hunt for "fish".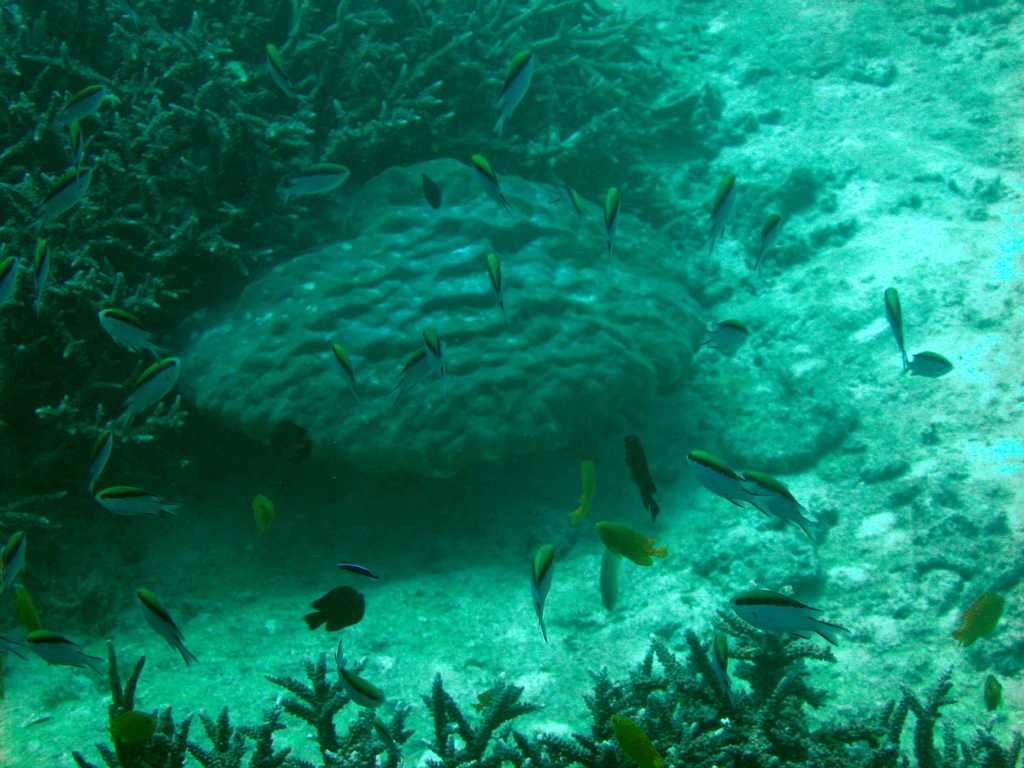
Hunted down at box(483, 253, 505, 312).
